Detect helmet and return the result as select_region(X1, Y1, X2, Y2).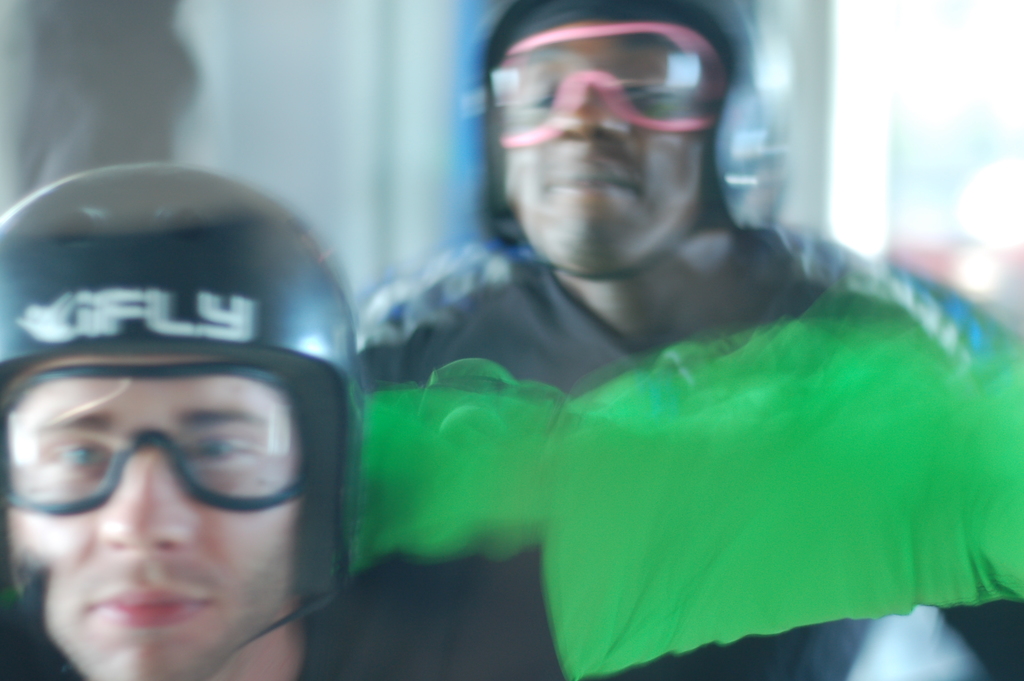
select_region(1, 160, 349, 596).
